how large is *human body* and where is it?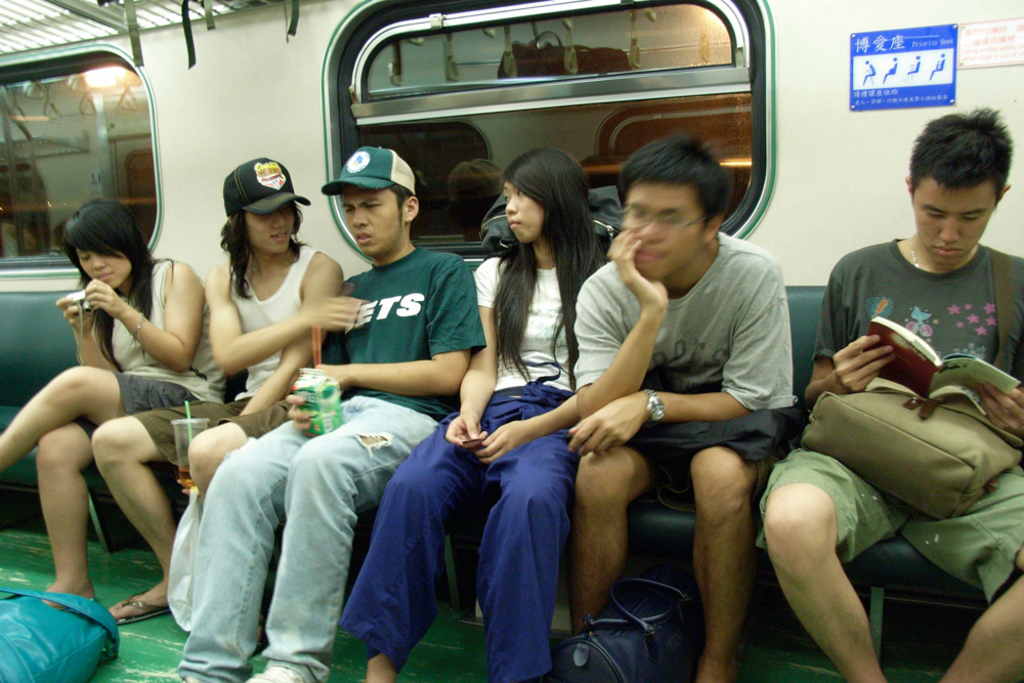
Bounding box: detection(757, 239, 1023, 682).
